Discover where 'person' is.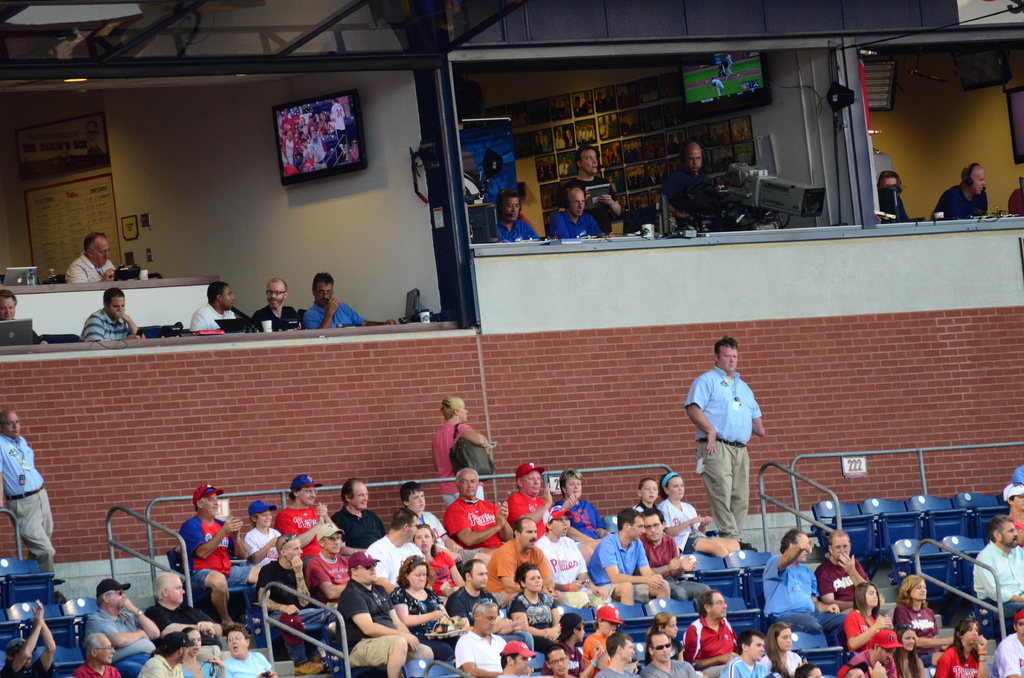
Discovered at pyautogui.locateOnScreen(925, 620, 991, 677).
